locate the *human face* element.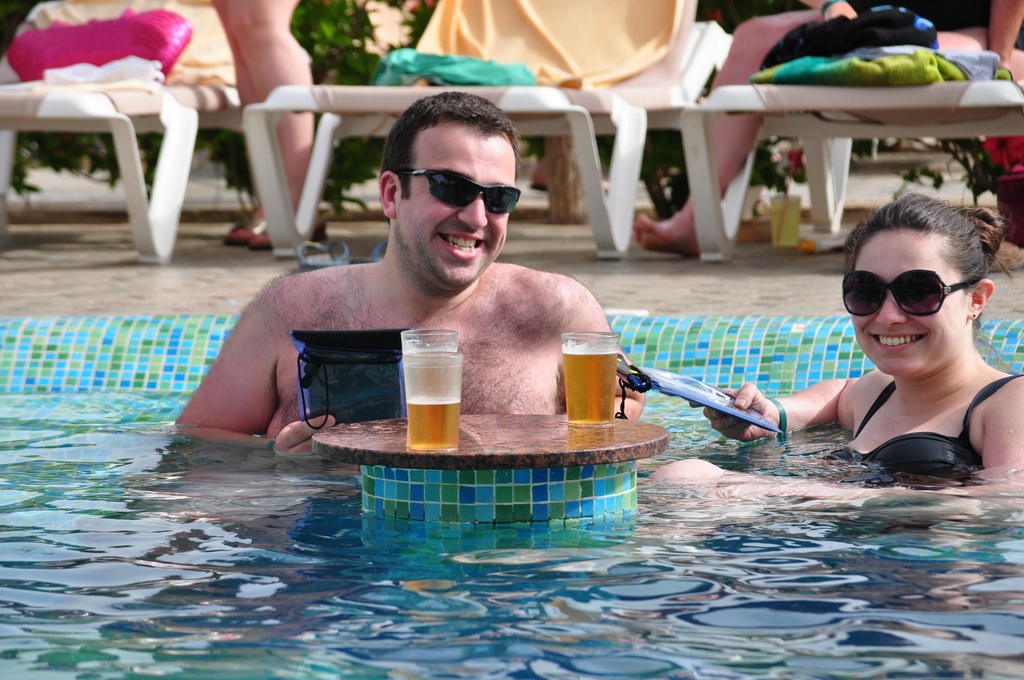
Element bbox: <bbox>845, 227, 966, 378</bbox>.
